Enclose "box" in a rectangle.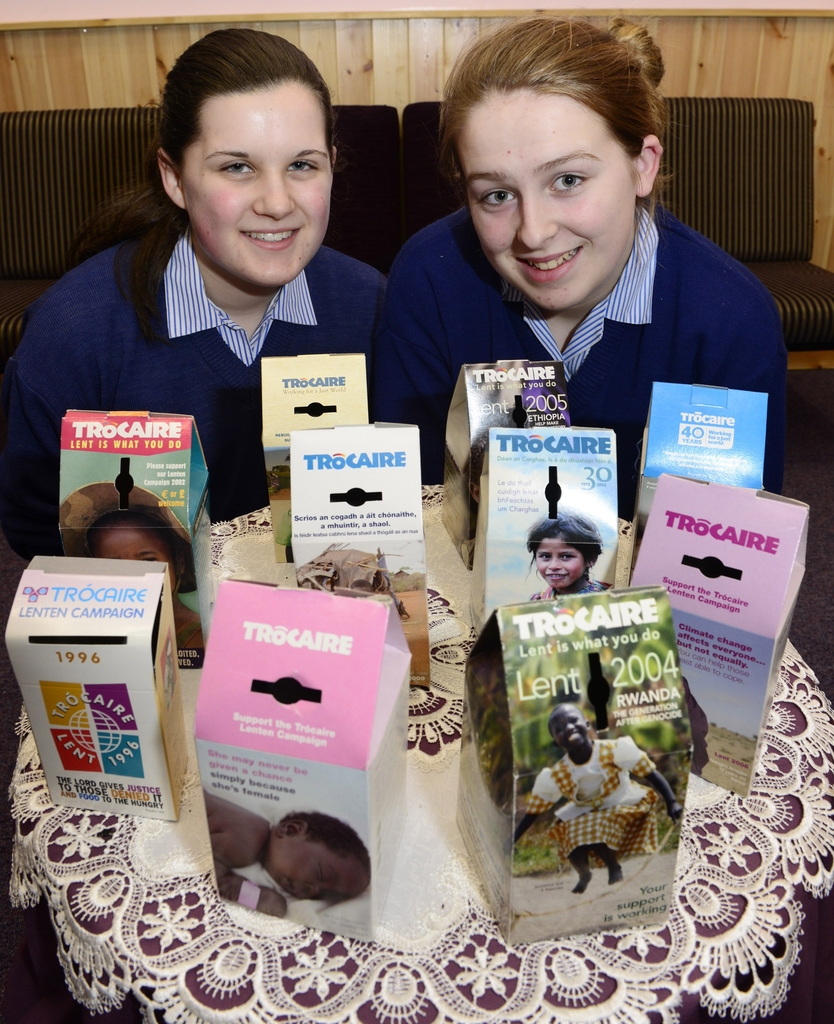
bbox=[630, 472, 806, 799].
